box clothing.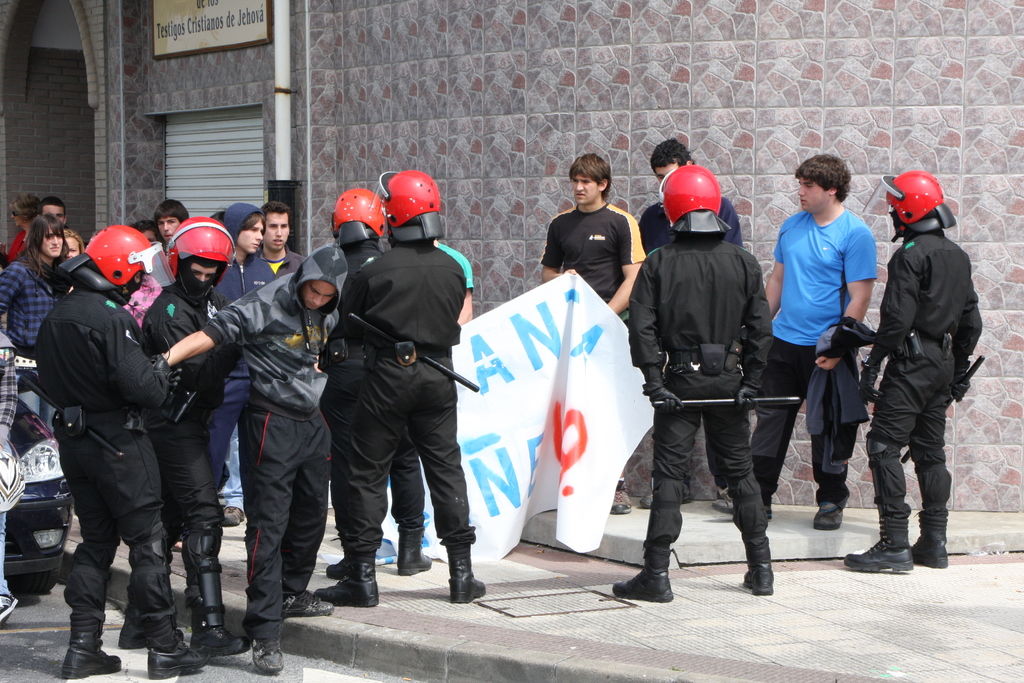
[214,240,347,648].
